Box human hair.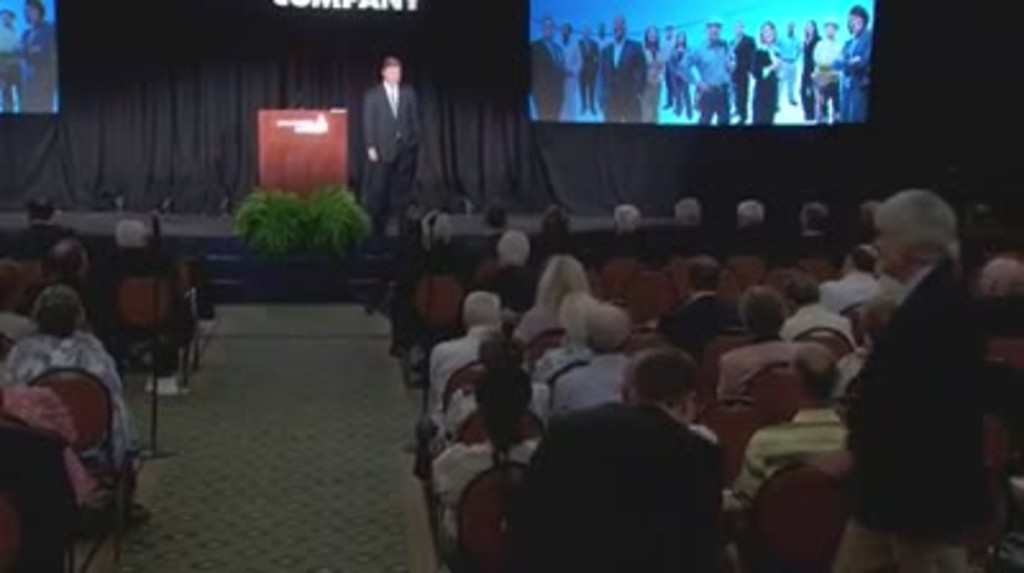
rect(110, 217, 143, 248).
